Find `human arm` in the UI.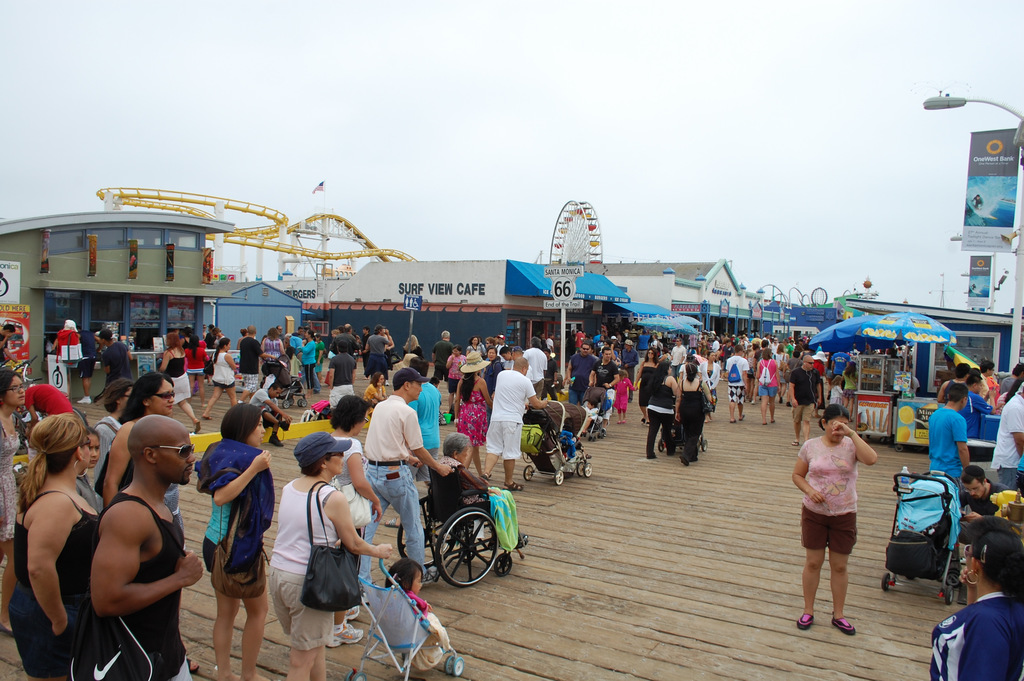
UI element at rect(329, 356, 333, 389).
